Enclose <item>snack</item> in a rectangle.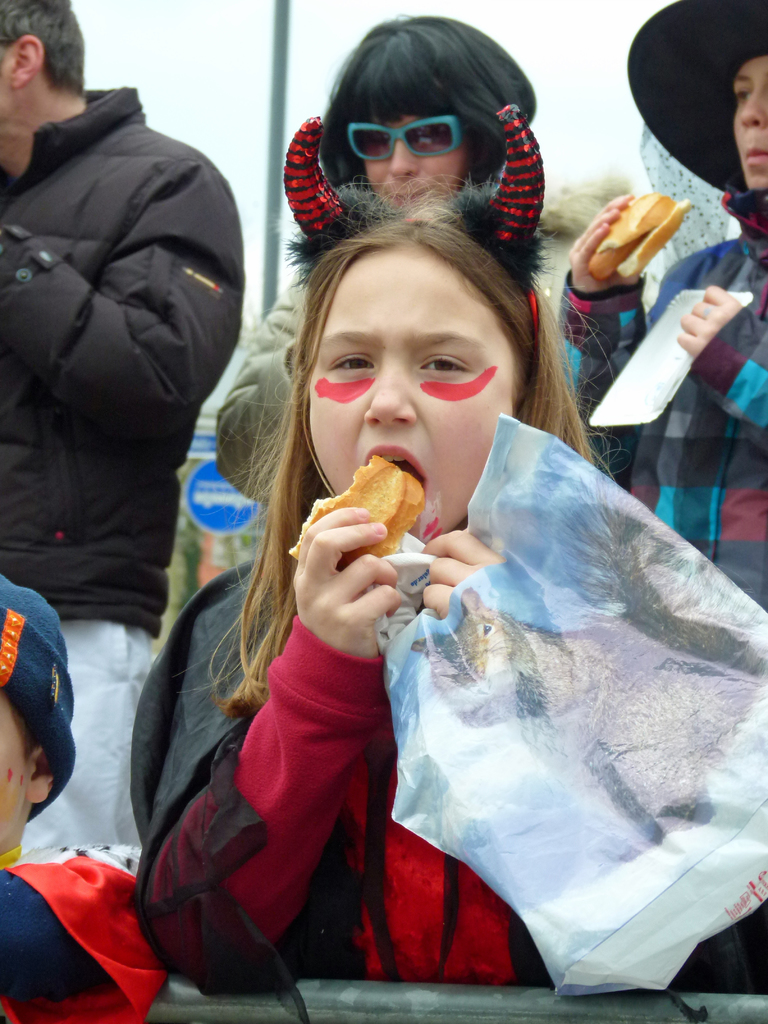
l=314, t=465, r=435, b=547.
